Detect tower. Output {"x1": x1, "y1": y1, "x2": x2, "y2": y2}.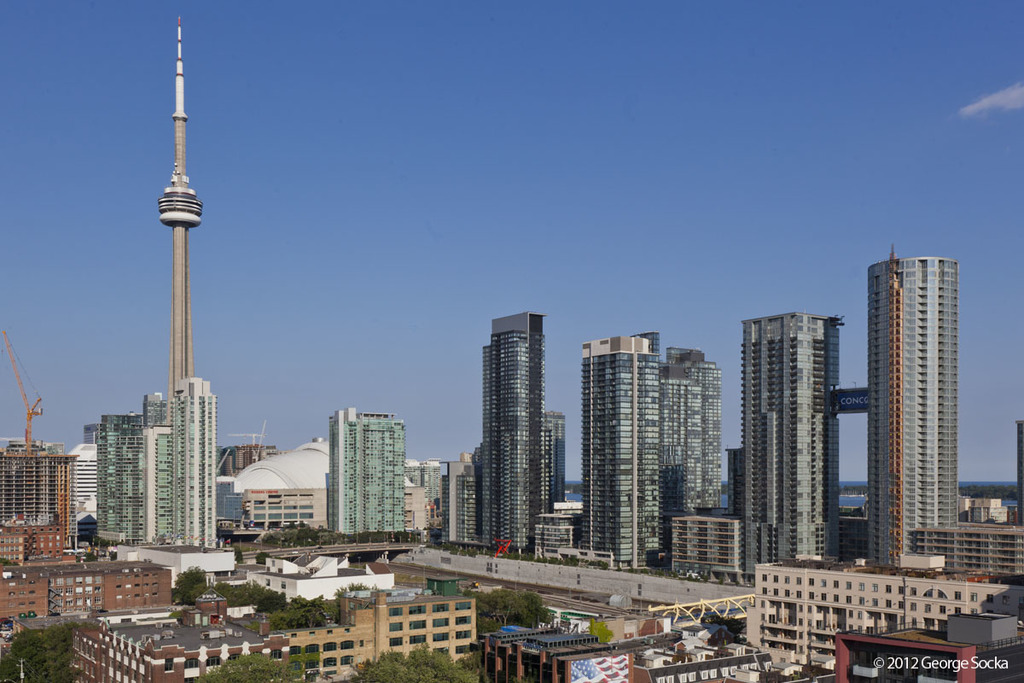
{"x1": 171, "y1": 371, "x2": 217, "y2": 557}.
